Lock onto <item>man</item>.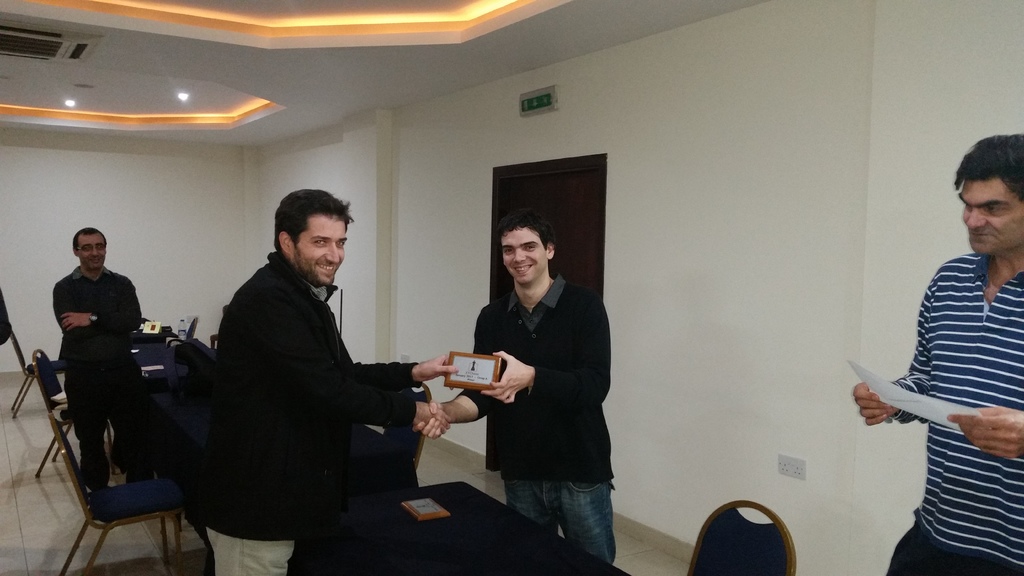
Locked: l=49, t=225, r=147, b=499.
